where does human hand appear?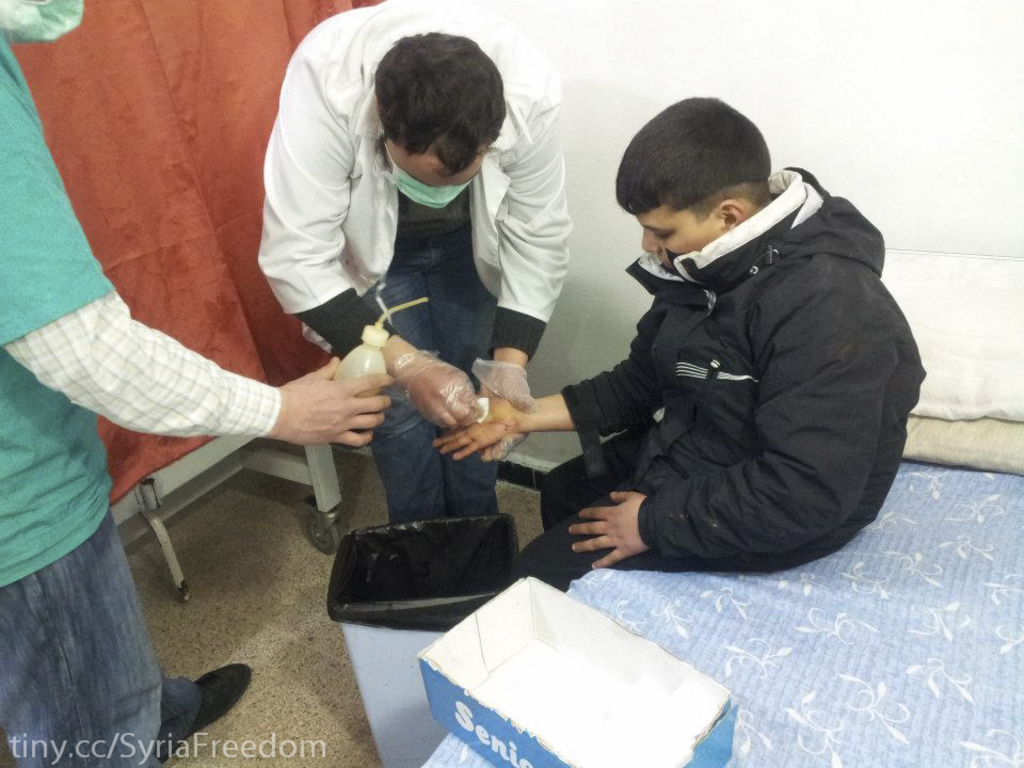
Appears at box(433, 382, 519, 461).
